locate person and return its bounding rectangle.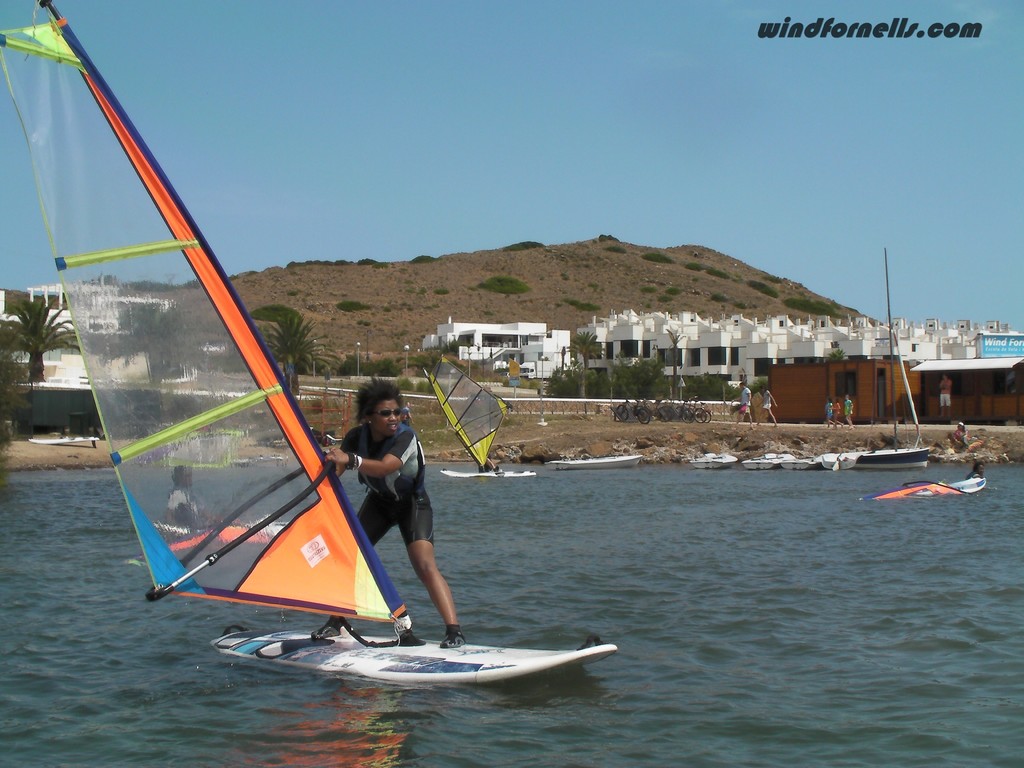
bbox=[950, 421, 979, 450].
